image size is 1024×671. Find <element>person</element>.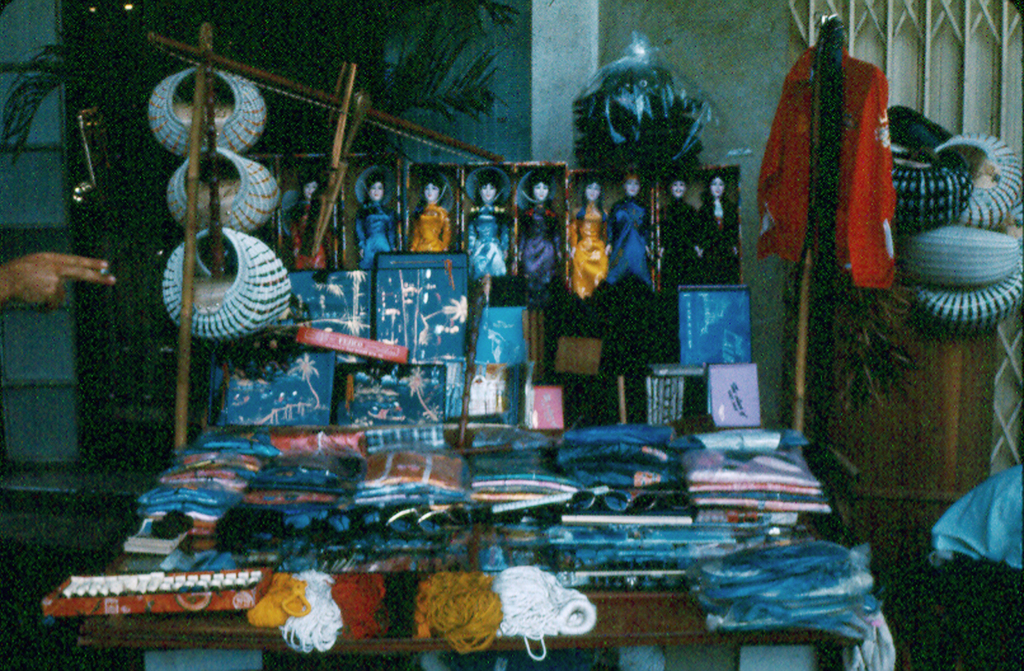
520:168:562:309.
